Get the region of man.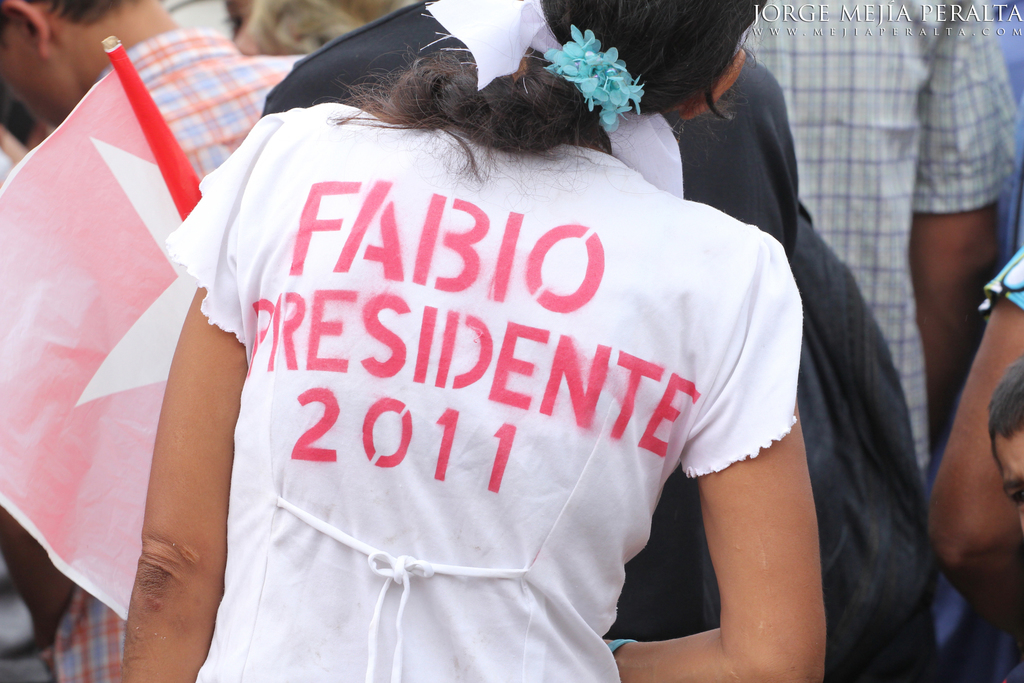
{"x1": 0, "y1": 0, "x2": 307, "y2": 682}.
